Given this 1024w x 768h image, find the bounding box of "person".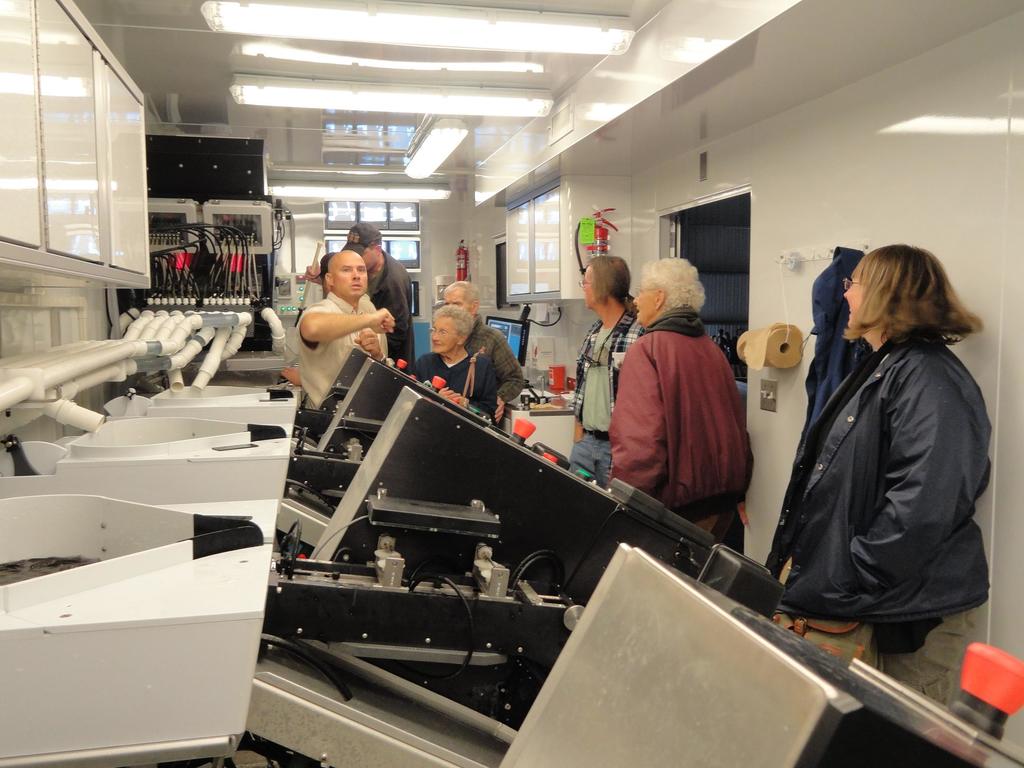
(x1=442, y1=281, x2=522, y2=422).
